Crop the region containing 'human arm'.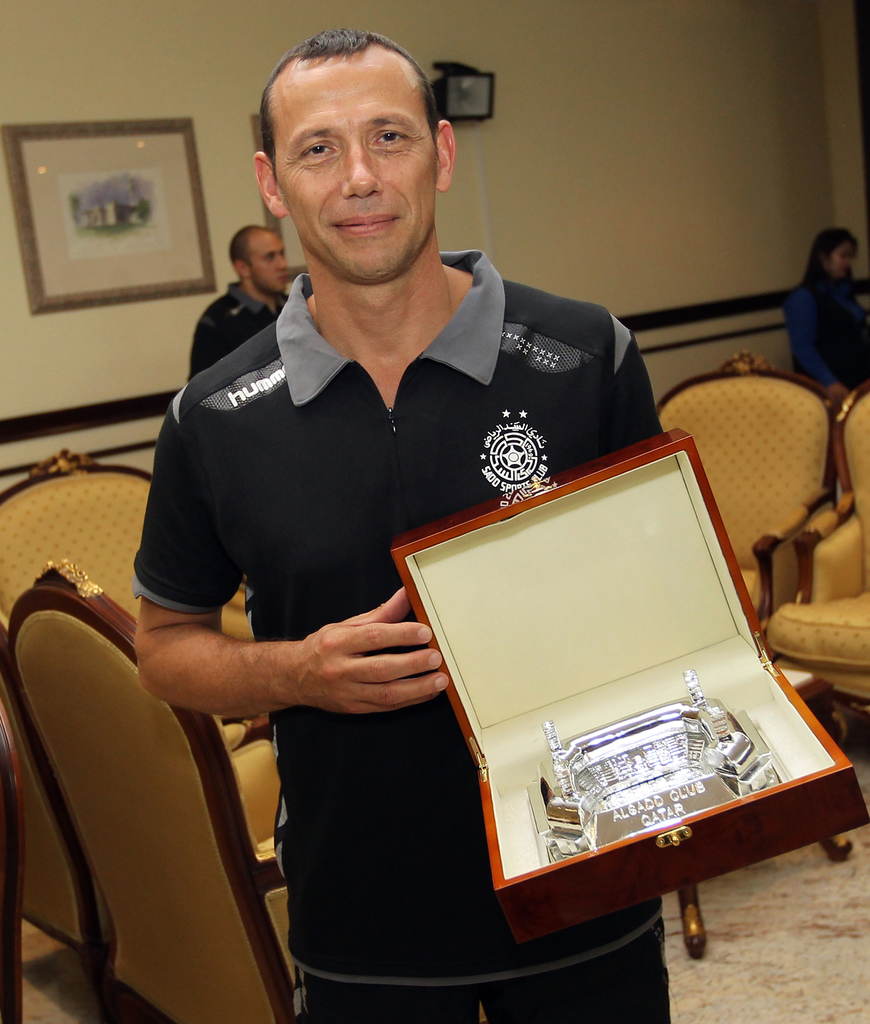
Crop region: (781, 282, 842, 399).
